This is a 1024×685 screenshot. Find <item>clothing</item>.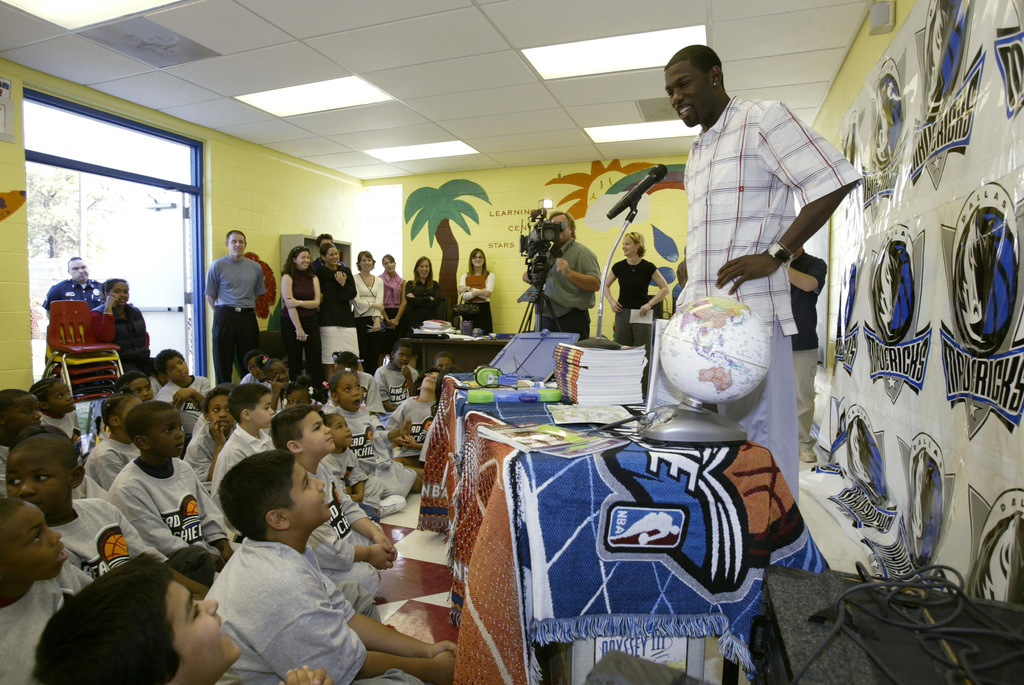
Bounding box: l=195, t=513, r=368, b=684.
